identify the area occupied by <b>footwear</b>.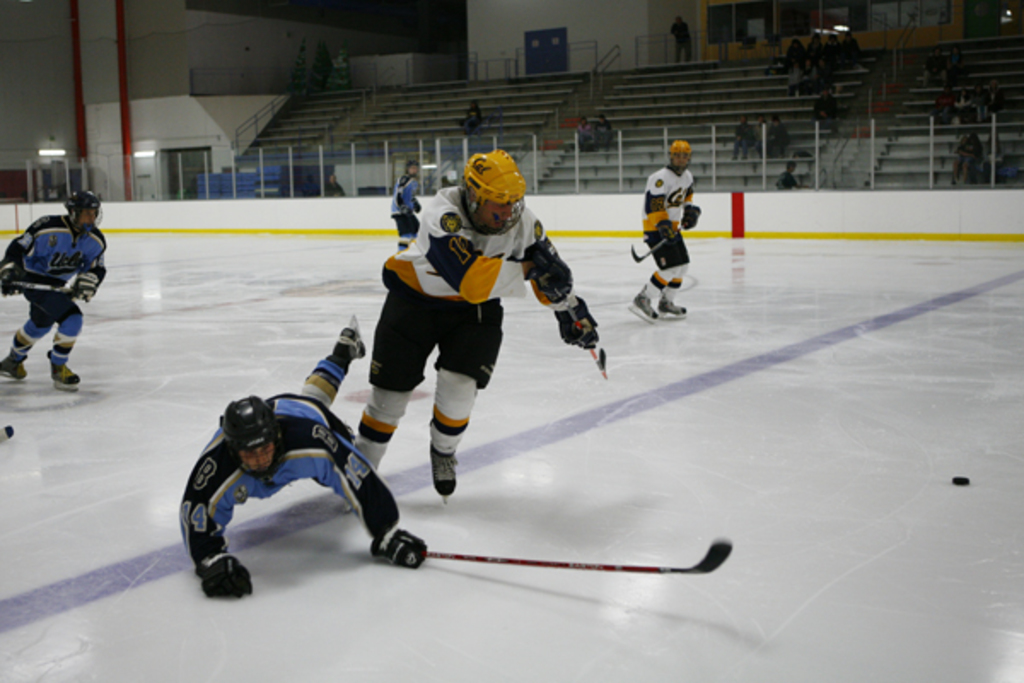
Area: box(0, 355, 27, 379).
